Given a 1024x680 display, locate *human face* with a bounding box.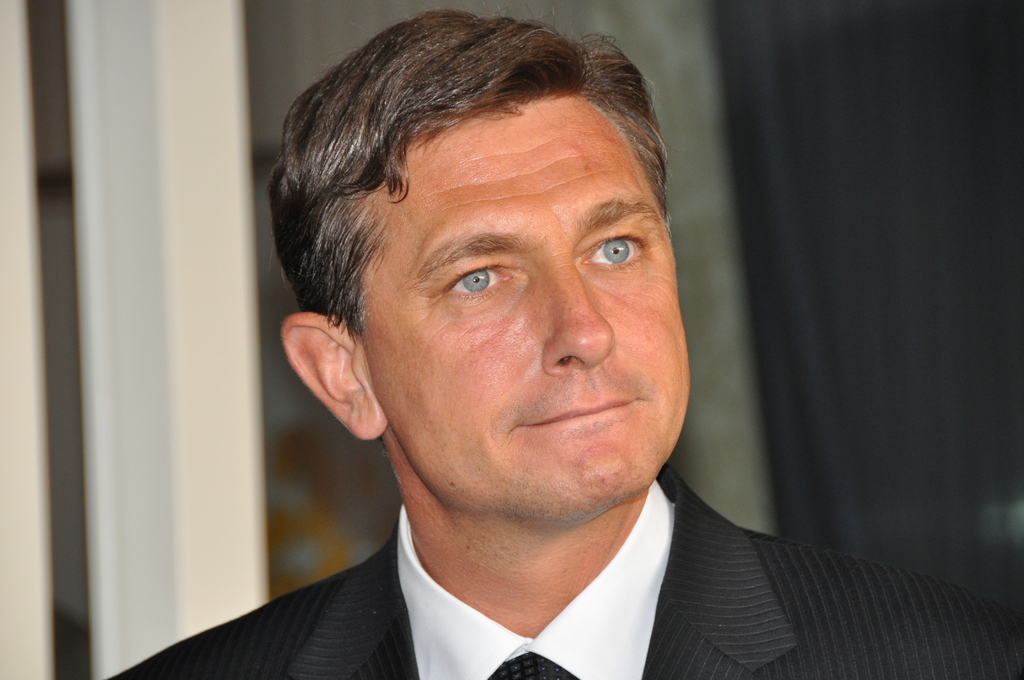
Located: {"x1": 362, "y1": 93, "x2": 692, "y2": 521}.
